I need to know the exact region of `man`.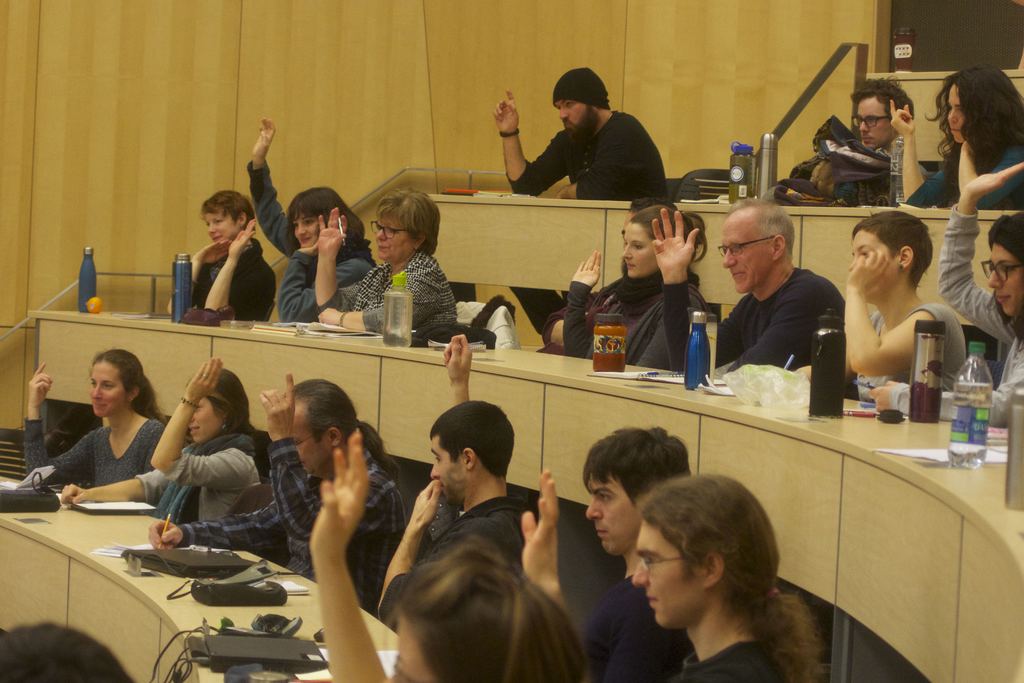
Region: bbox=[515, 77, 684, 189].
